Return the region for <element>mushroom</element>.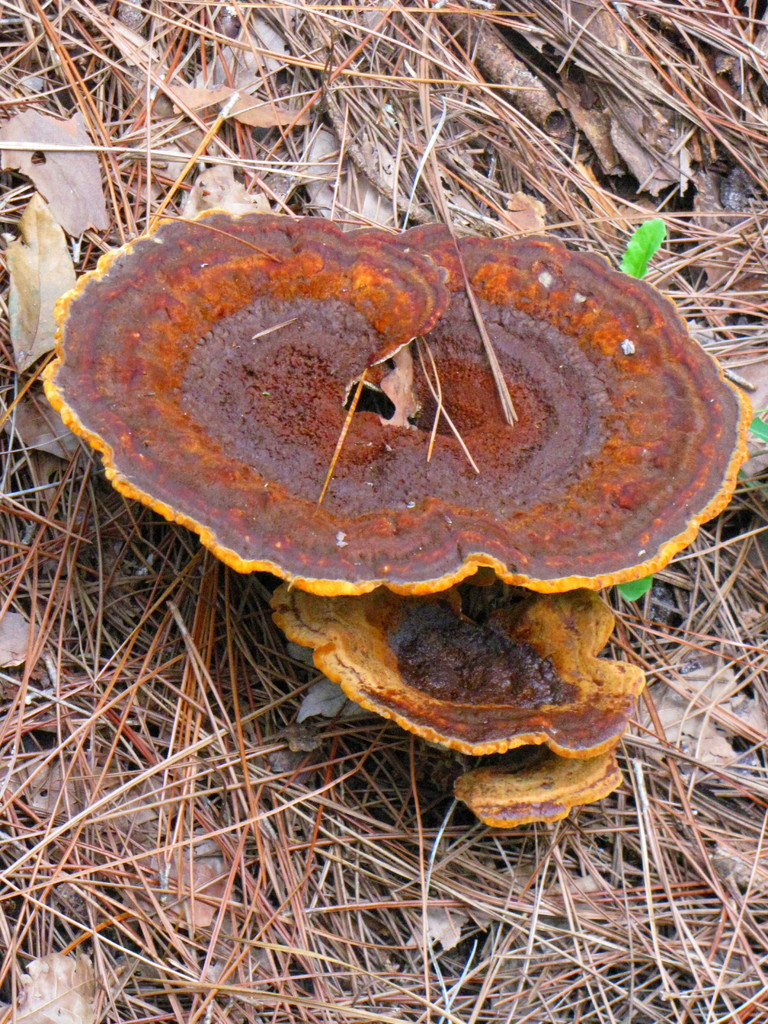
[x1=0, y1=200, x2=752, y2=832].
